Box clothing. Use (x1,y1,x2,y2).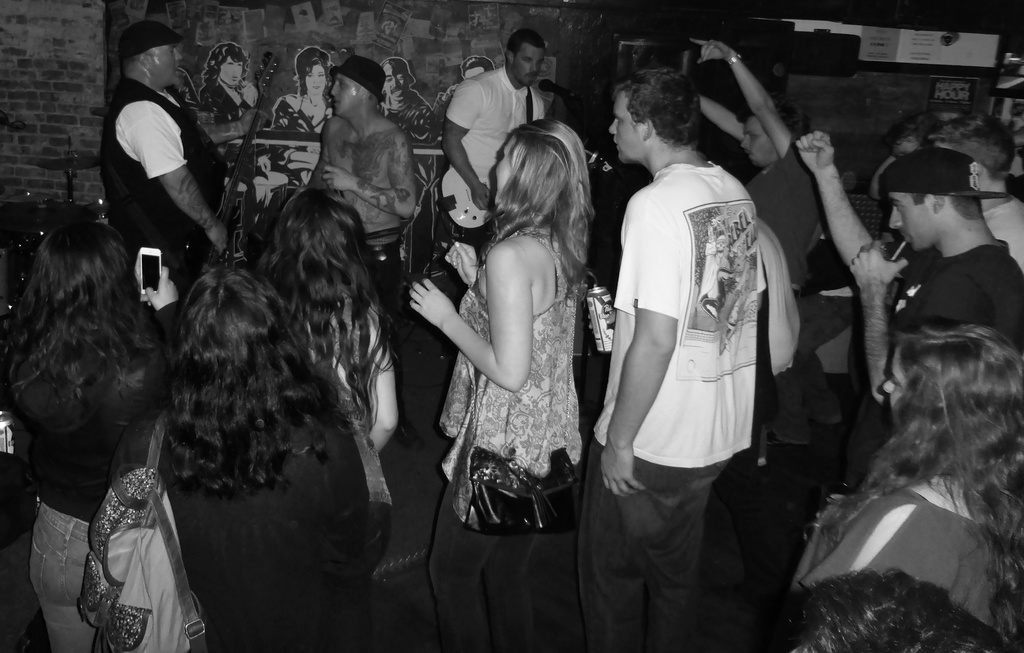
(282,307,388,501).
